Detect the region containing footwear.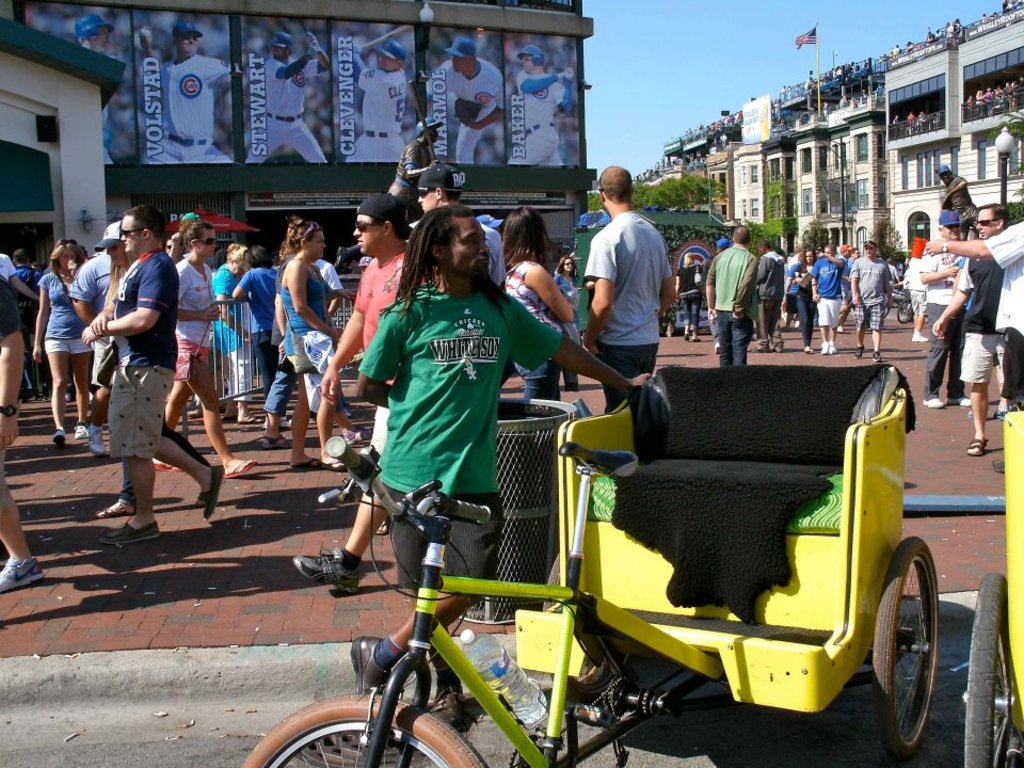
{"x1": 294, "y1": 453, "x2": 316, "y2": 470}.
